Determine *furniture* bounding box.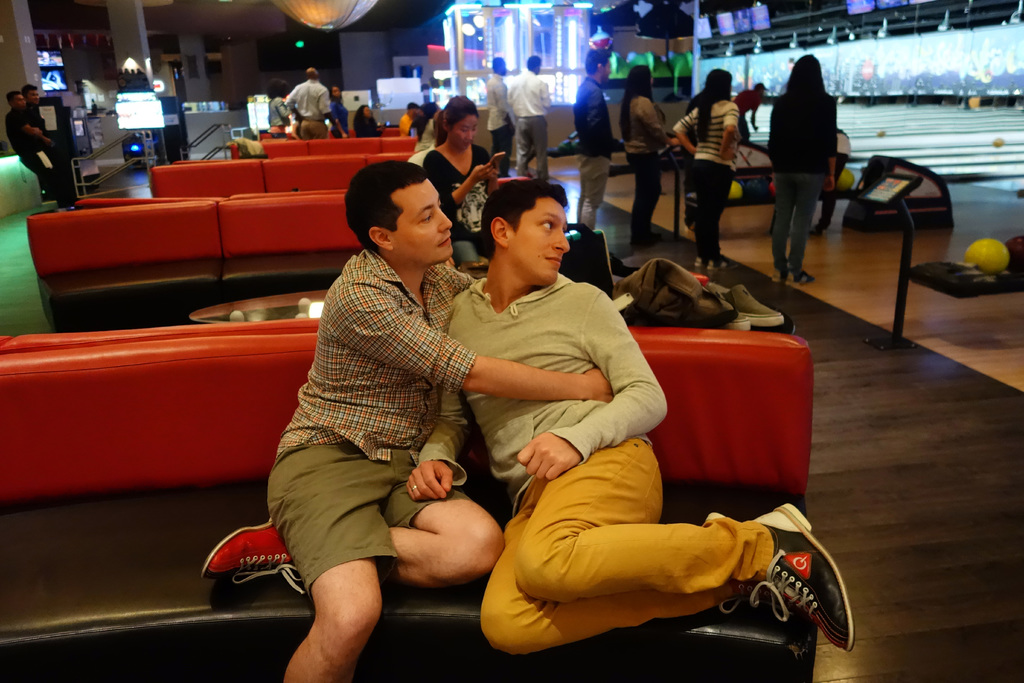
Determined: rect(686, 142, 860, 229).
